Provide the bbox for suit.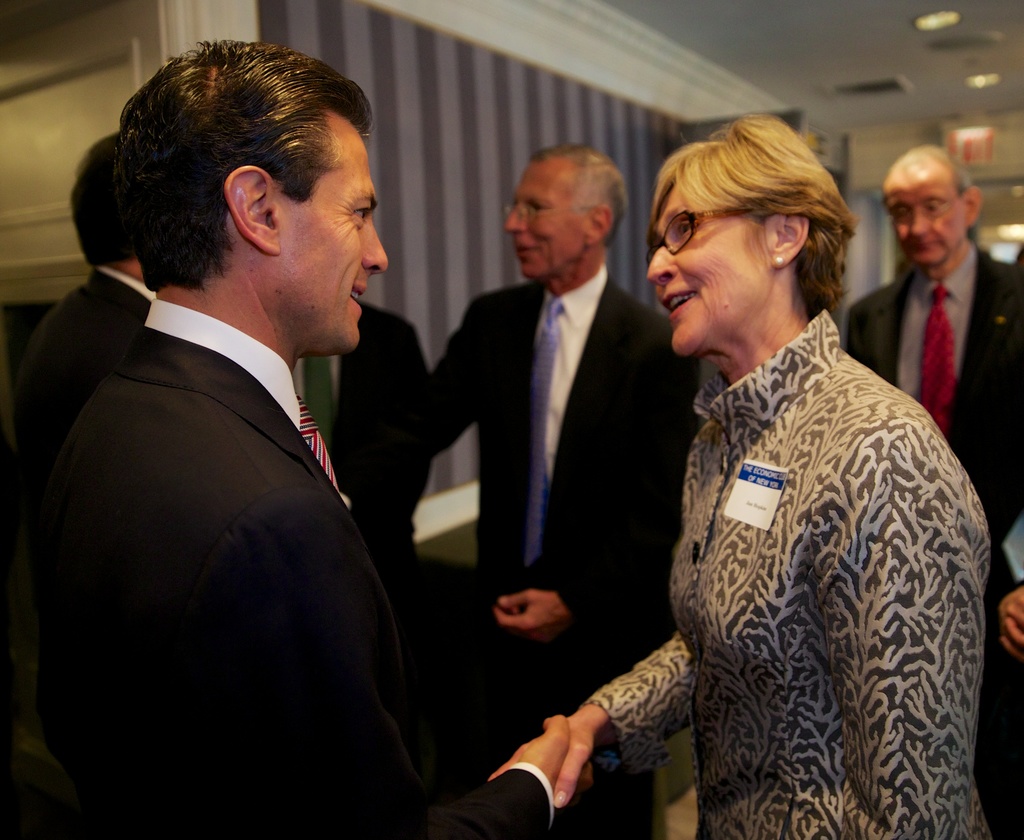
414 264 705 839.
